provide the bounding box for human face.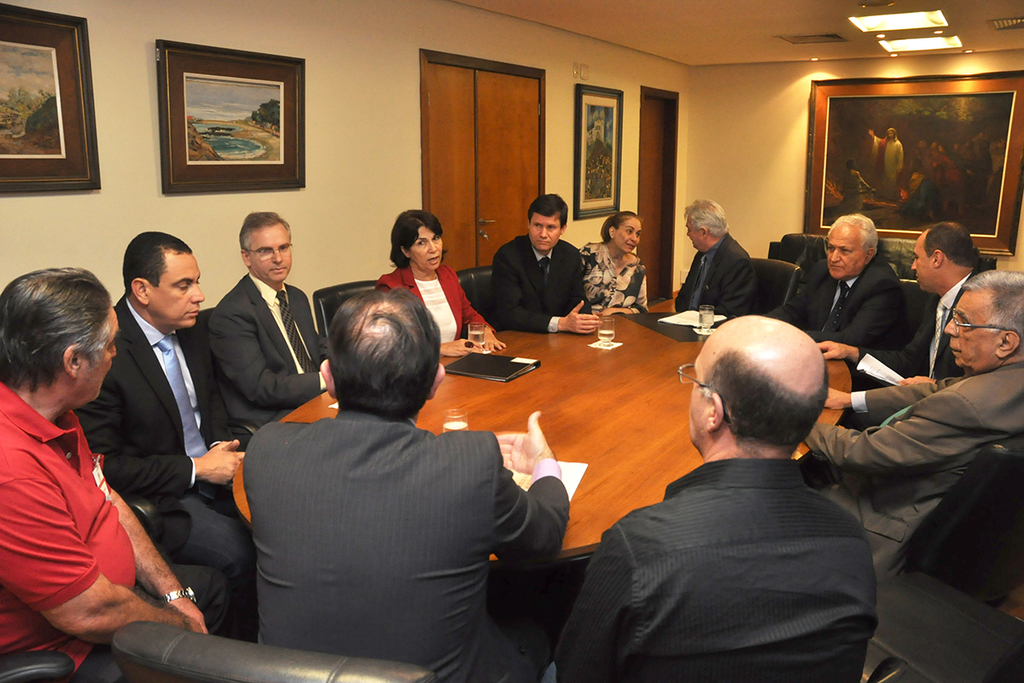
left=940, top=289, right=1001, bottom=368.
